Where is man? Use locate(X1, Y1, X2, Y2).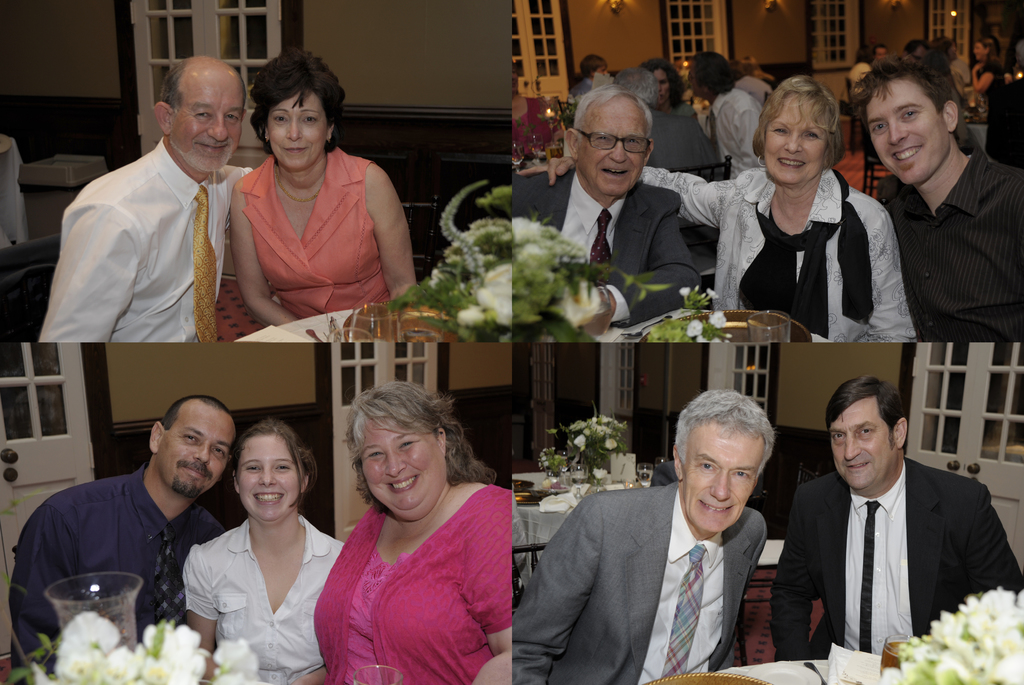
locate(849, 55, 1023, 341).
